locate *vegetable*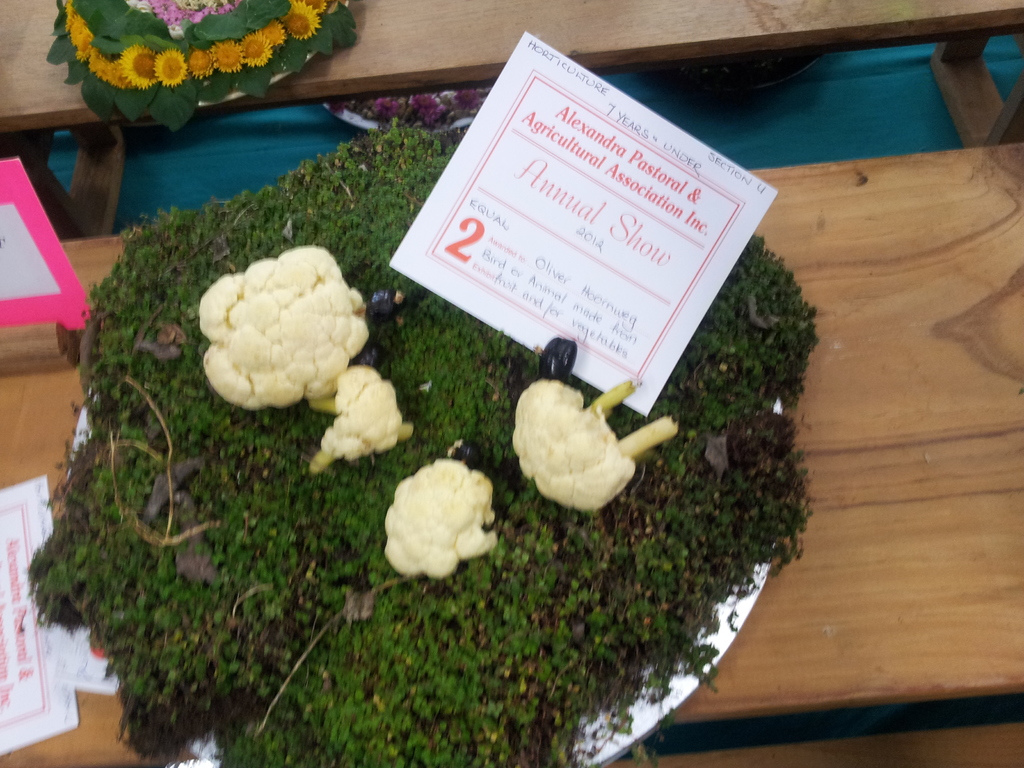
(195,245,366,405)
